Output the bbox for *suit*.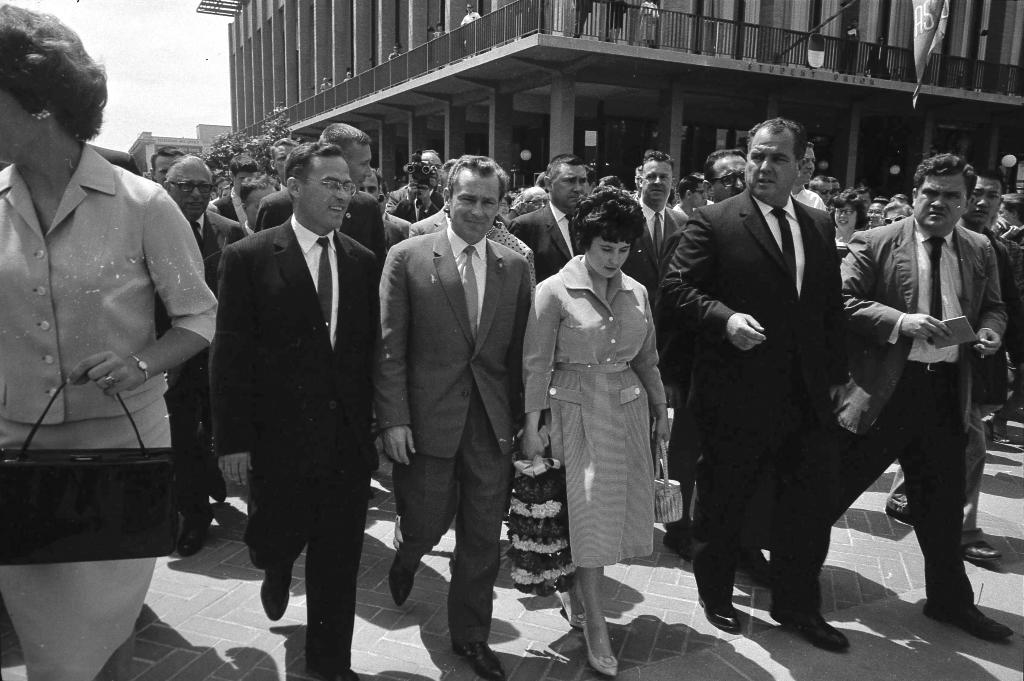
(378, 148, 535, 665).
